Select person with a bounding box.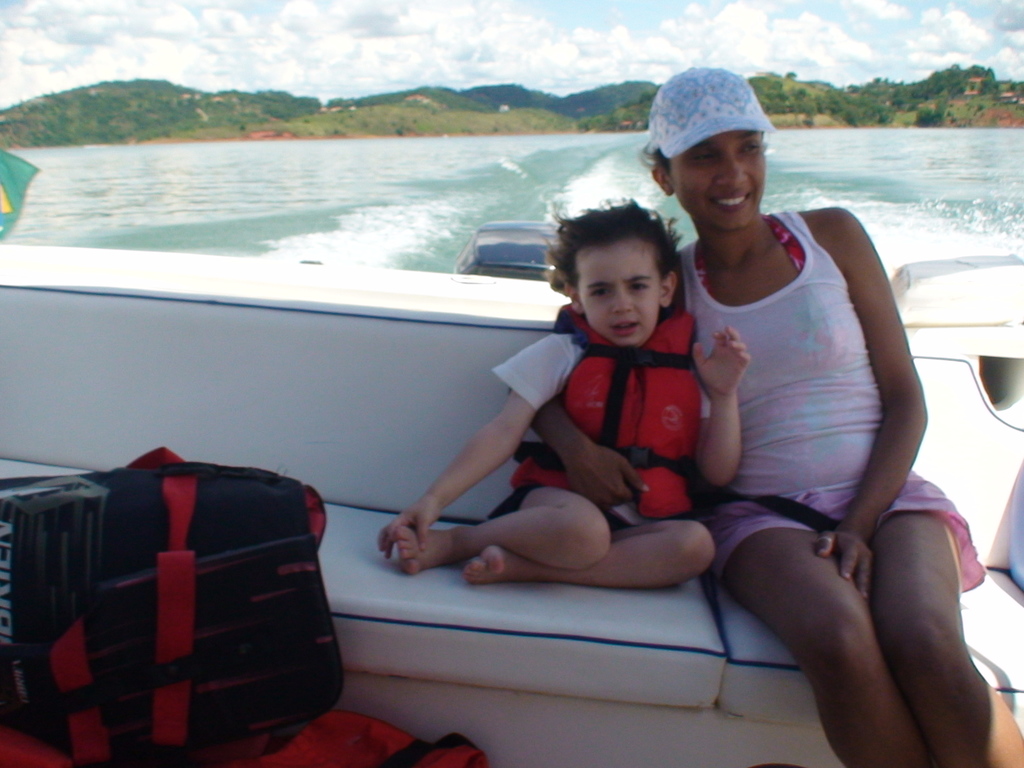
left=535, top=61, right=1023, bottom=767.
